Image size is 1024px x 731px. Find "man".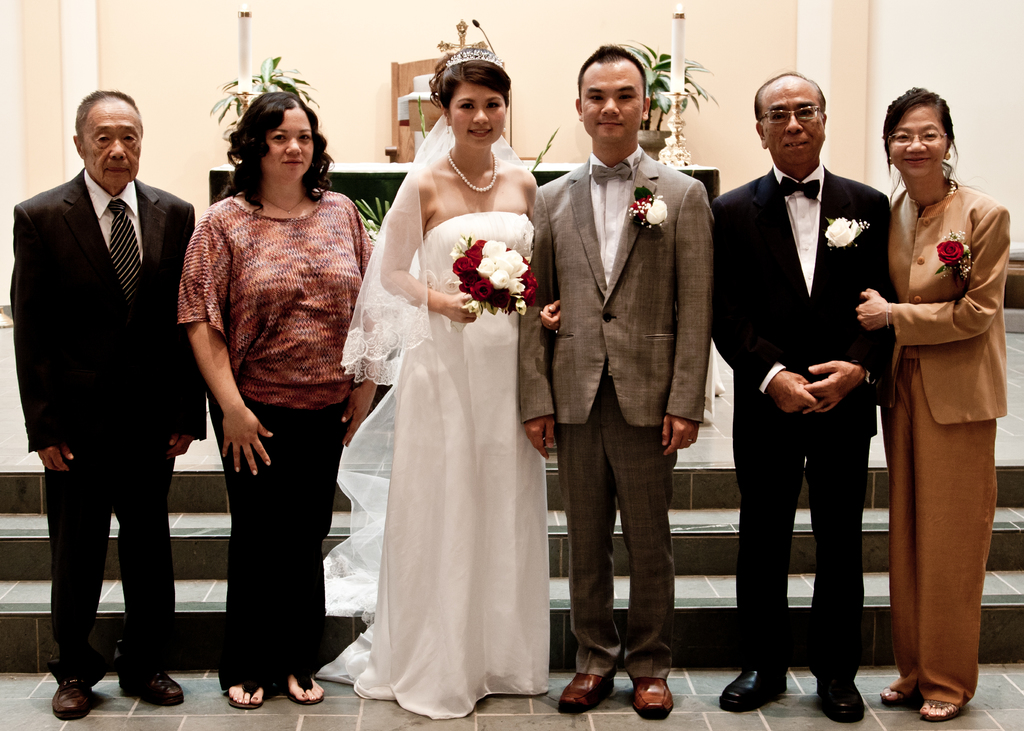
select_region(713, 51, 900, 706).
